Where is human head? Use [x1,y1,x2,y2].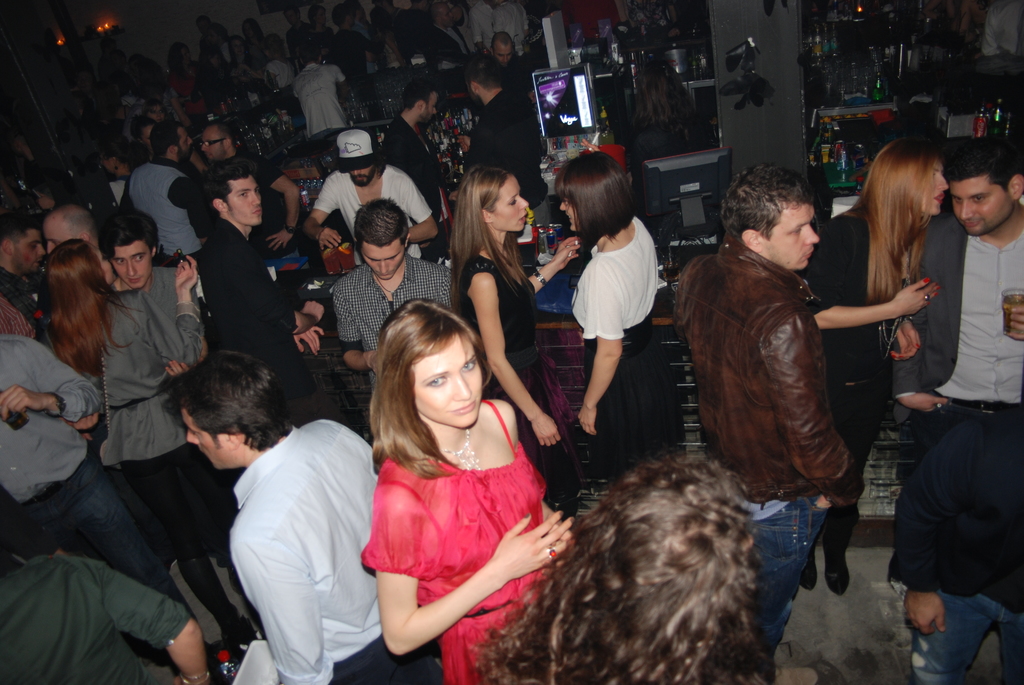
[720,163,820,272].
